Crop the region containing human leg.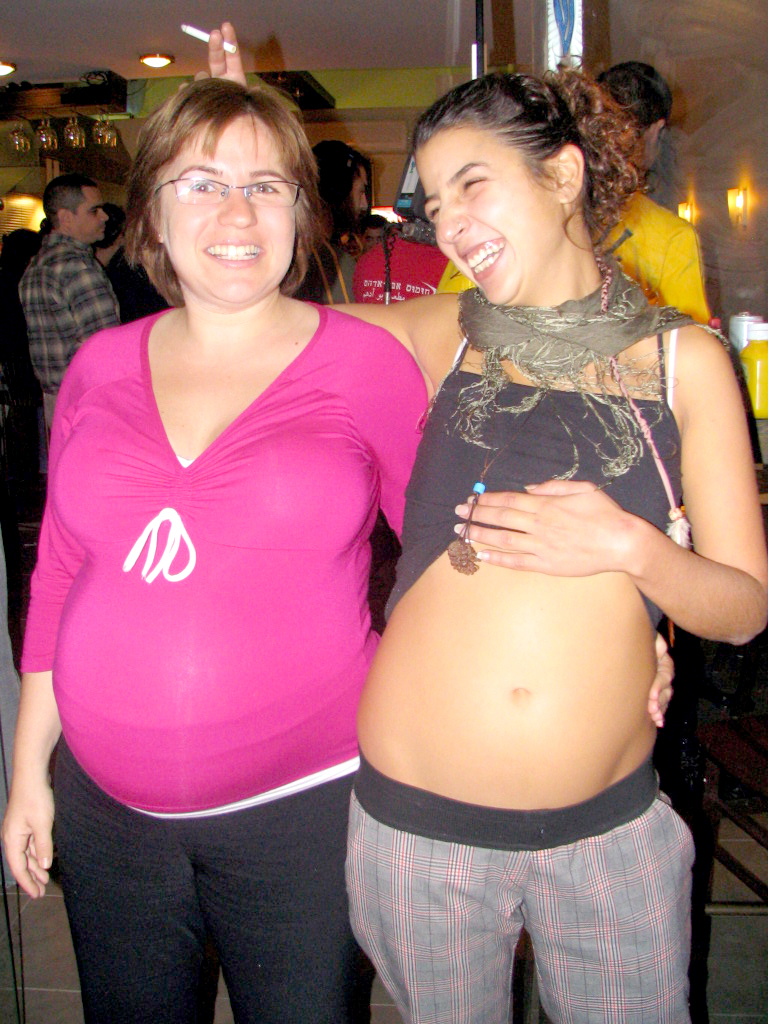
Crop region: box(56, 739, 212, 1023).
